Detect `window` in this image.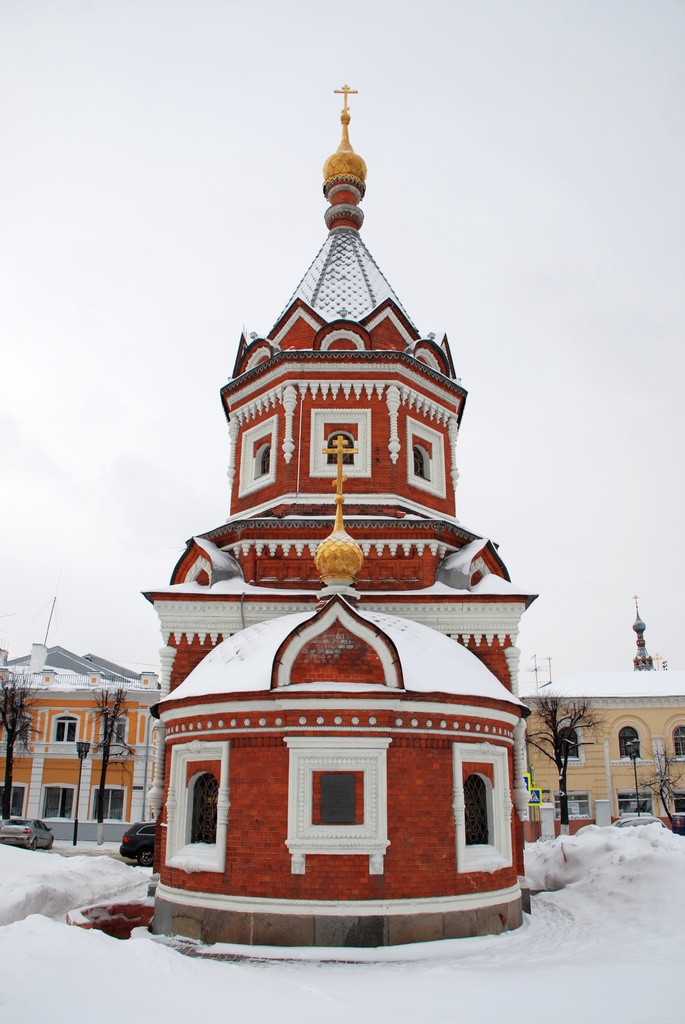
Detection: [555, 726, 581, 756].
